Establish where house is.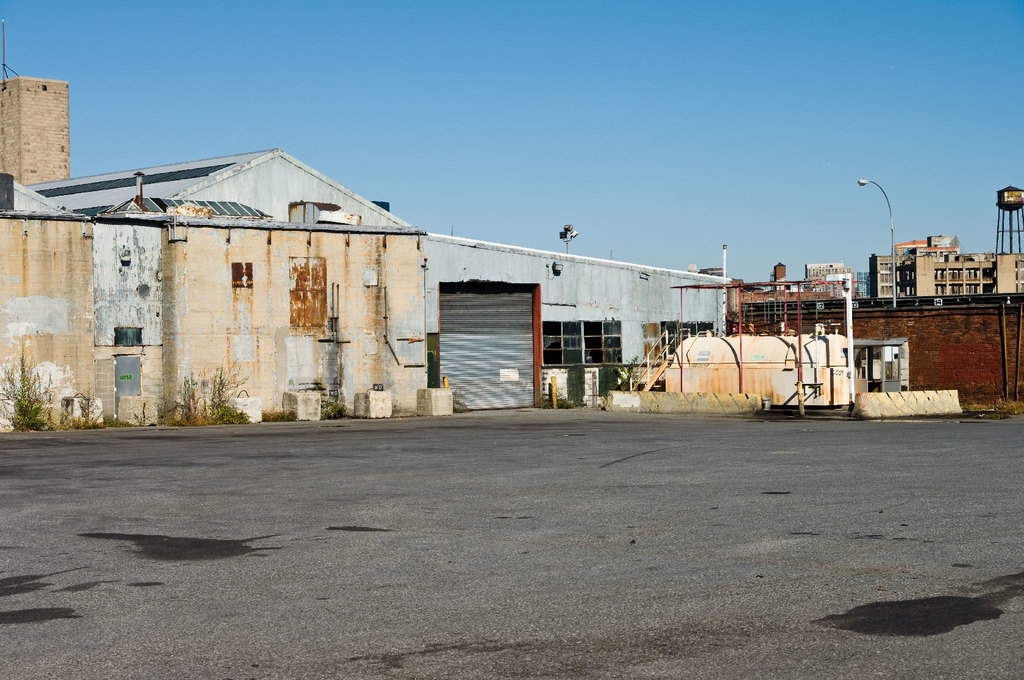
Established at rect(993, 180, 1021, 247).
